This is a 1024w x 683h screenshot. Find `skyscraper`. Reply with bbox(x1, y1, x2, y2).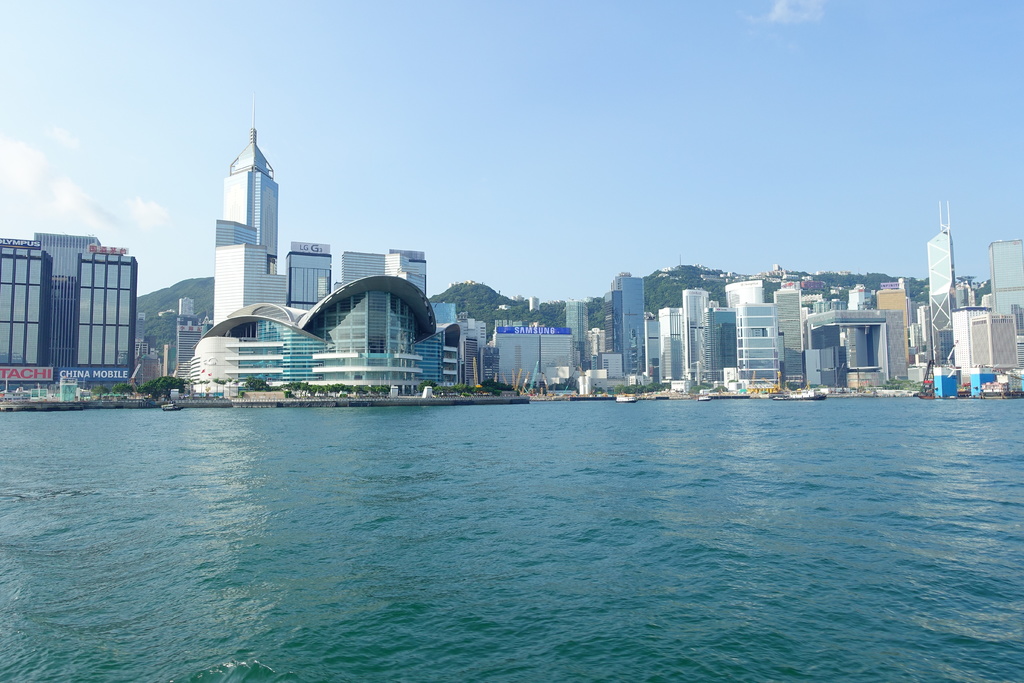
bbox(12, 222, 141, 391).
